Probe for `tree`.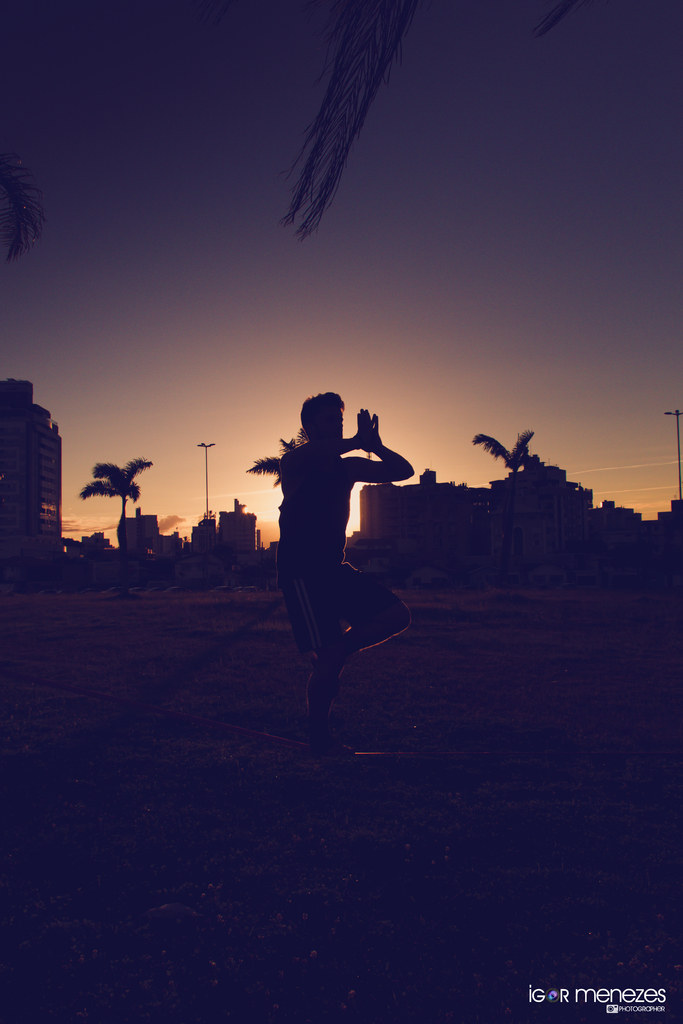
Probe result: rect(206, 509, 219, 519).
